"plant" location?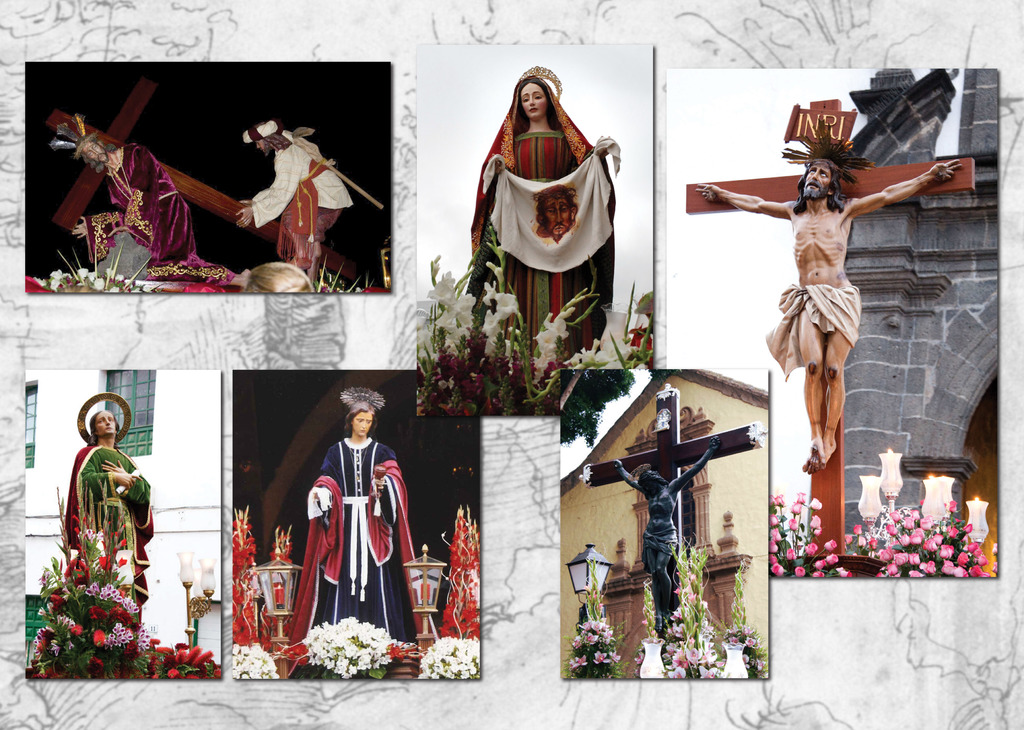
pyautogui.locateOnScreen(263, 520, 303, 664)
